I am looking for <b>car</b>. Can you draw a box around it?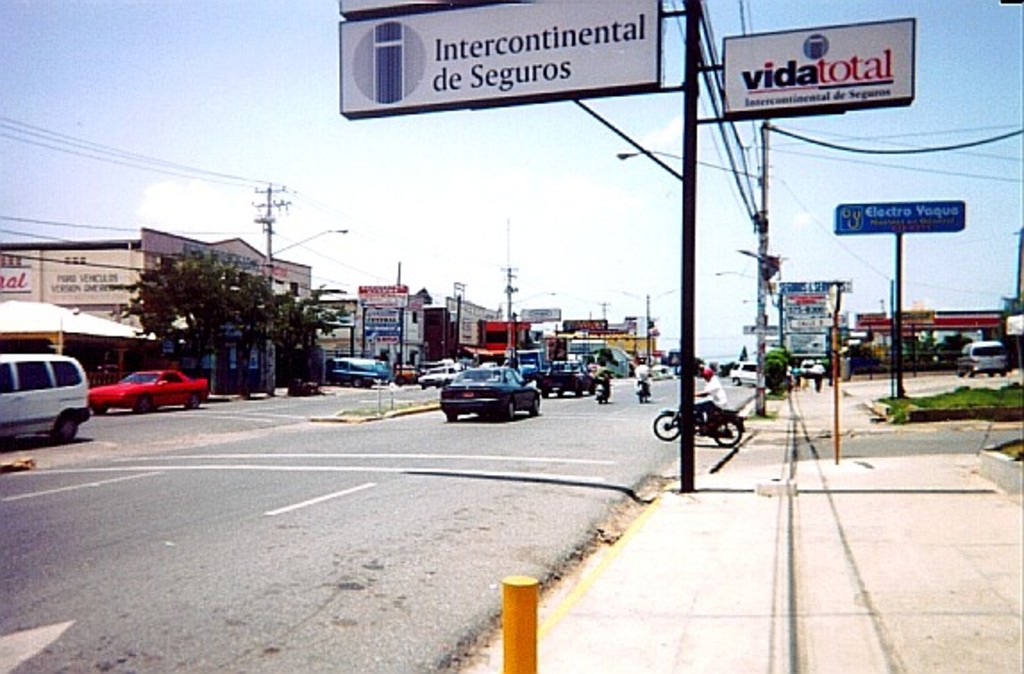
Sure, the bounding box is <box>375,363,422,384</box>.
